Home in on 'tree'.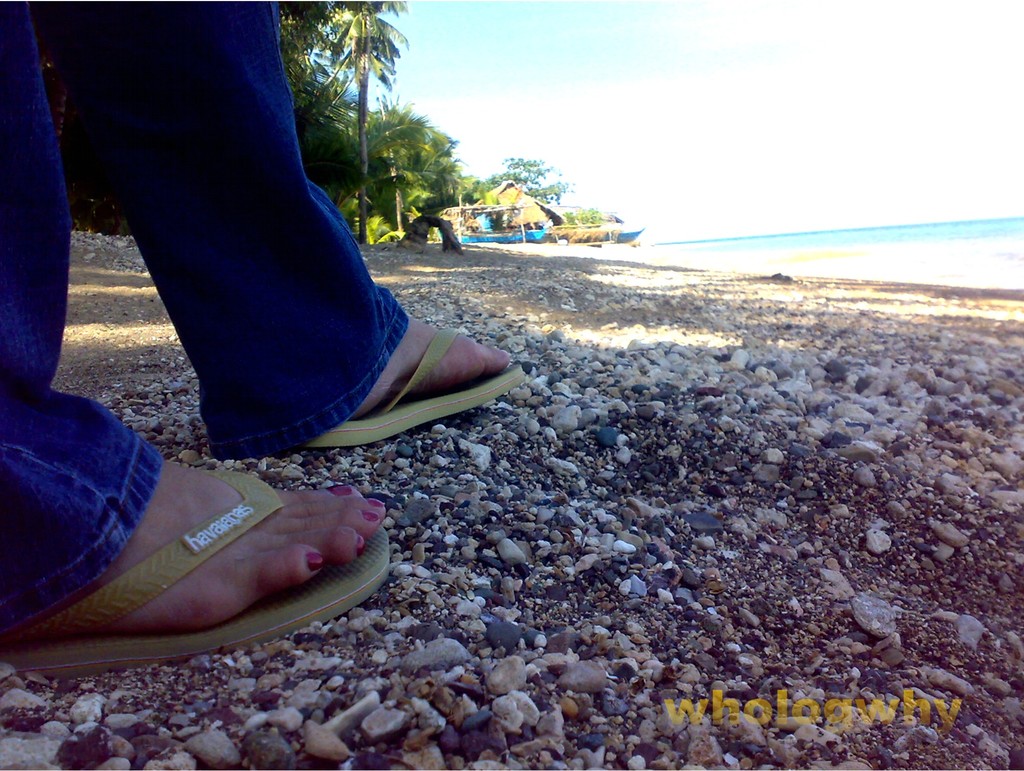
Homed in at l=561, t=202, r=603, b=229.
